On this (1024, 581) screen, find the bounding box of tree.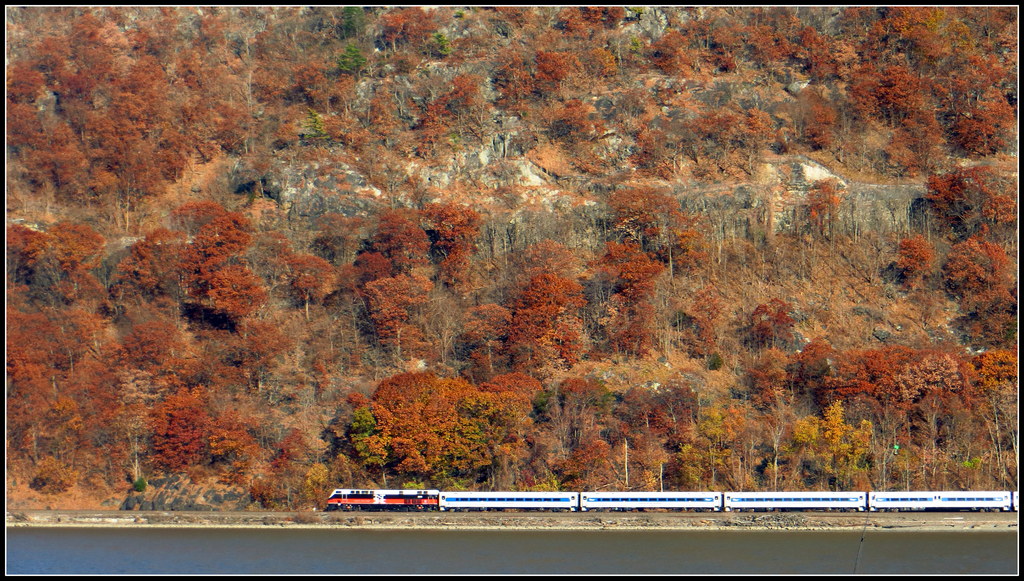
Bounding box: bbox(588, 163, 719, 292).
